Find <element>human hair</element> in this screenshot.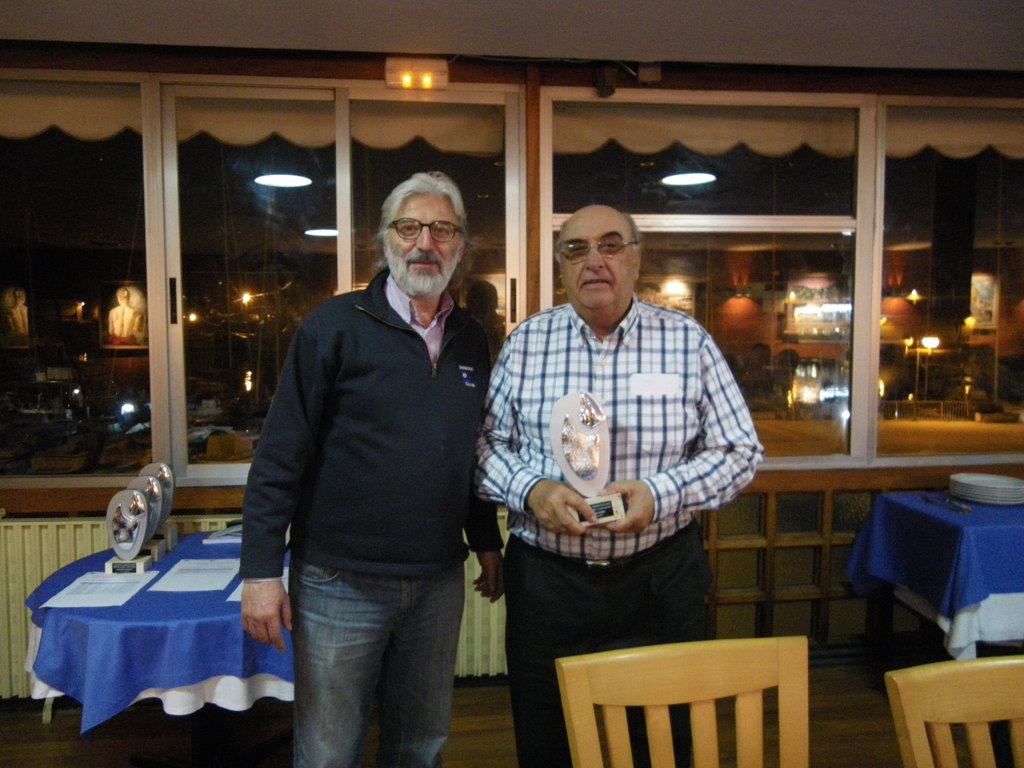
The bounding box for <element>human hair</element> is bbox=[555, 211, 643, 264].
